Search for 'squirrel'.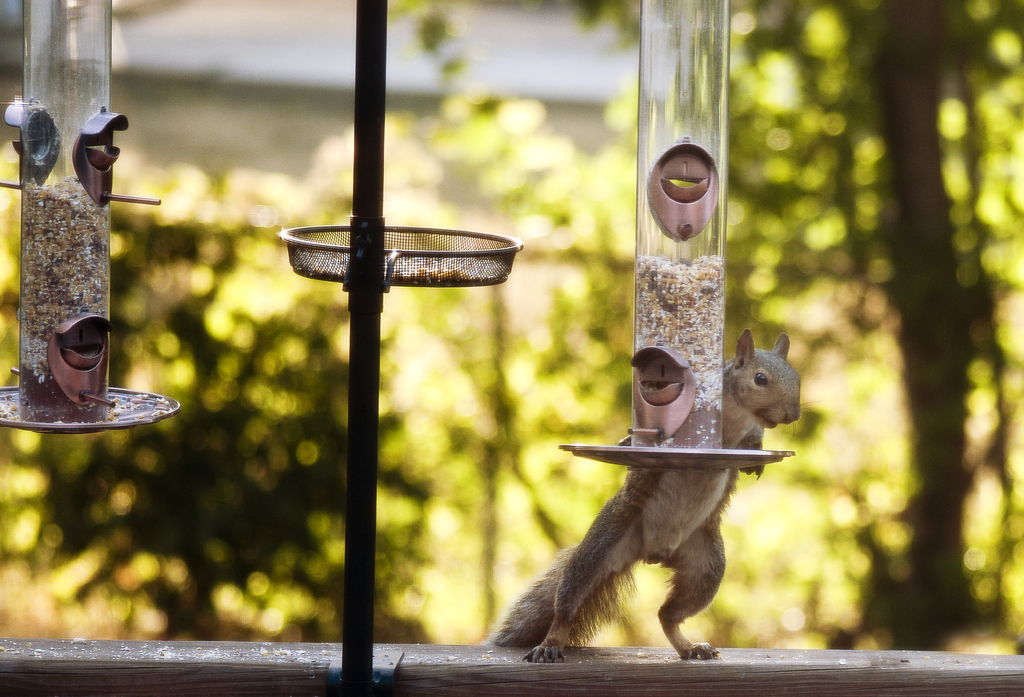
Found at rect(486, 323, 812, 667).
